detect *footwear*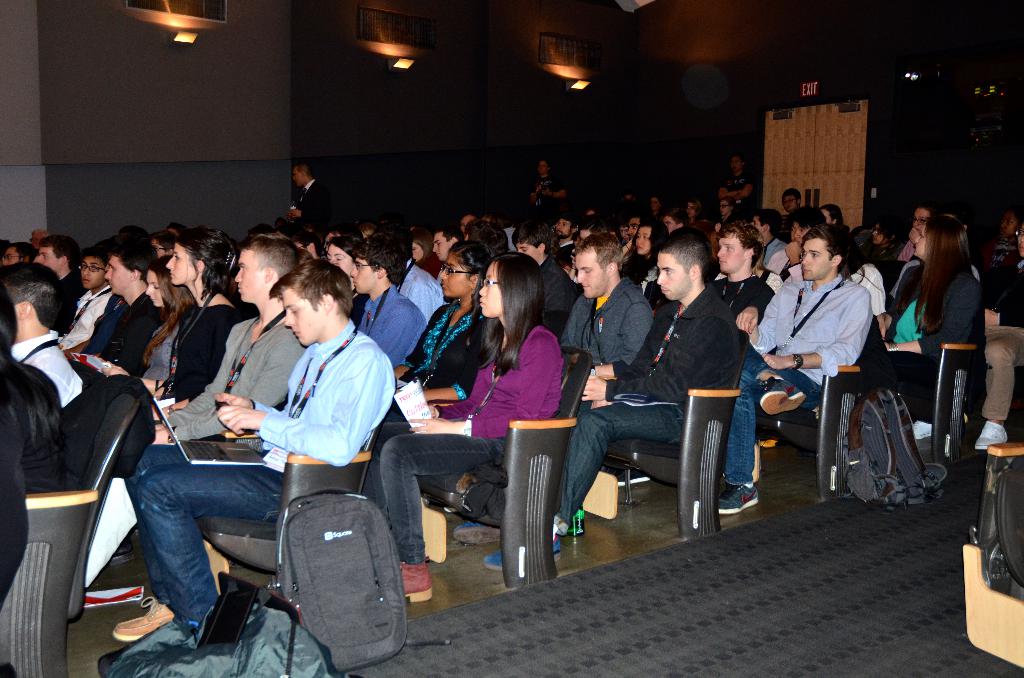
<bbox>485, 546, 563, 574</bbox>
